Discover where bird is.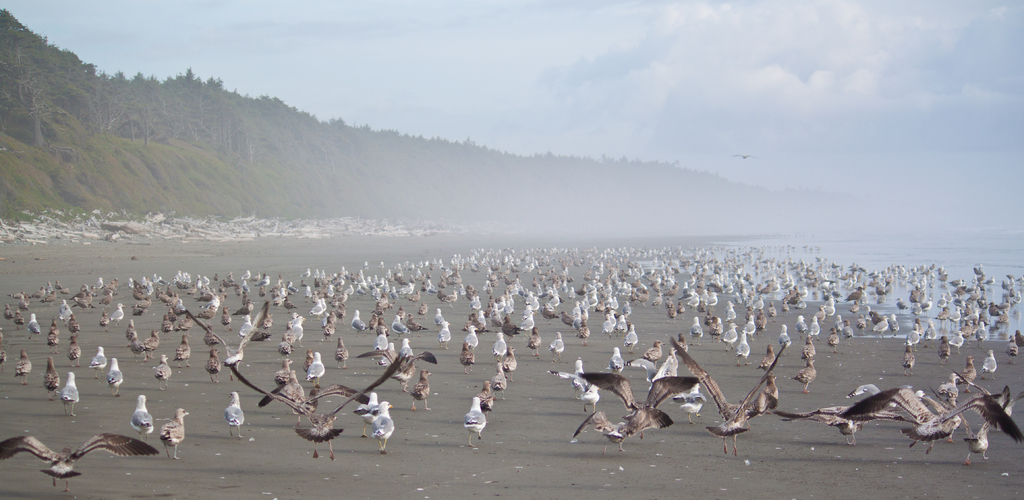
Discovered at 940, 373, 964, 401.
